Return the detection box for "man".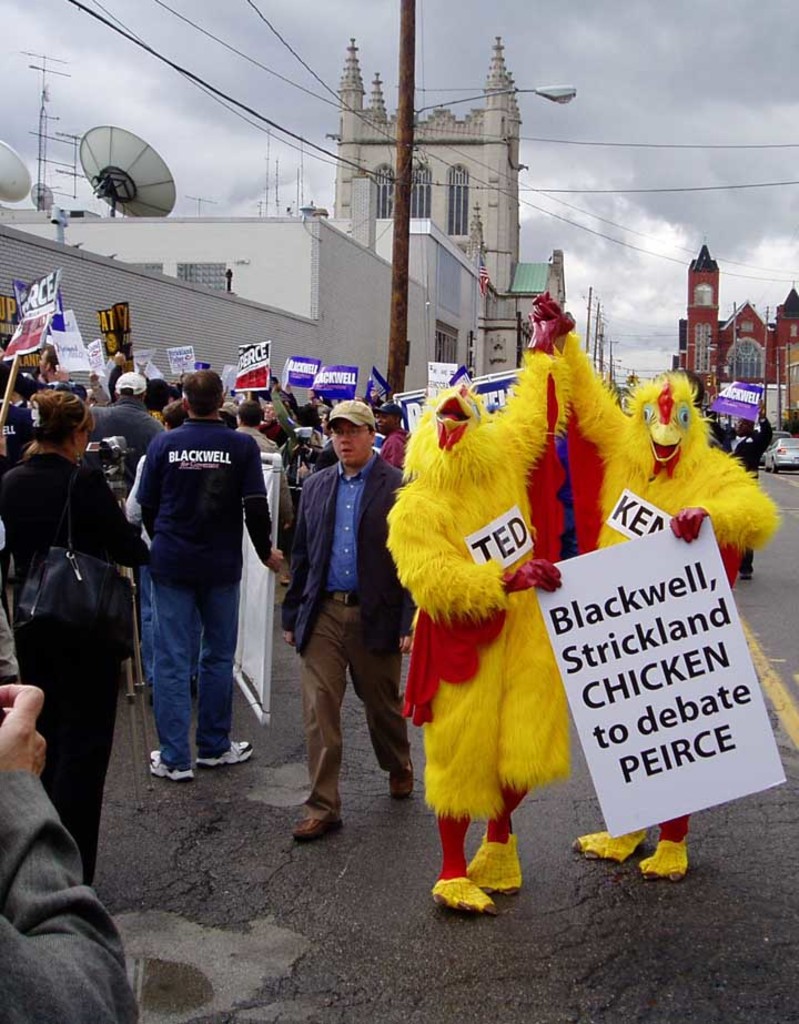
bbox(82, 368, 160, 676).
